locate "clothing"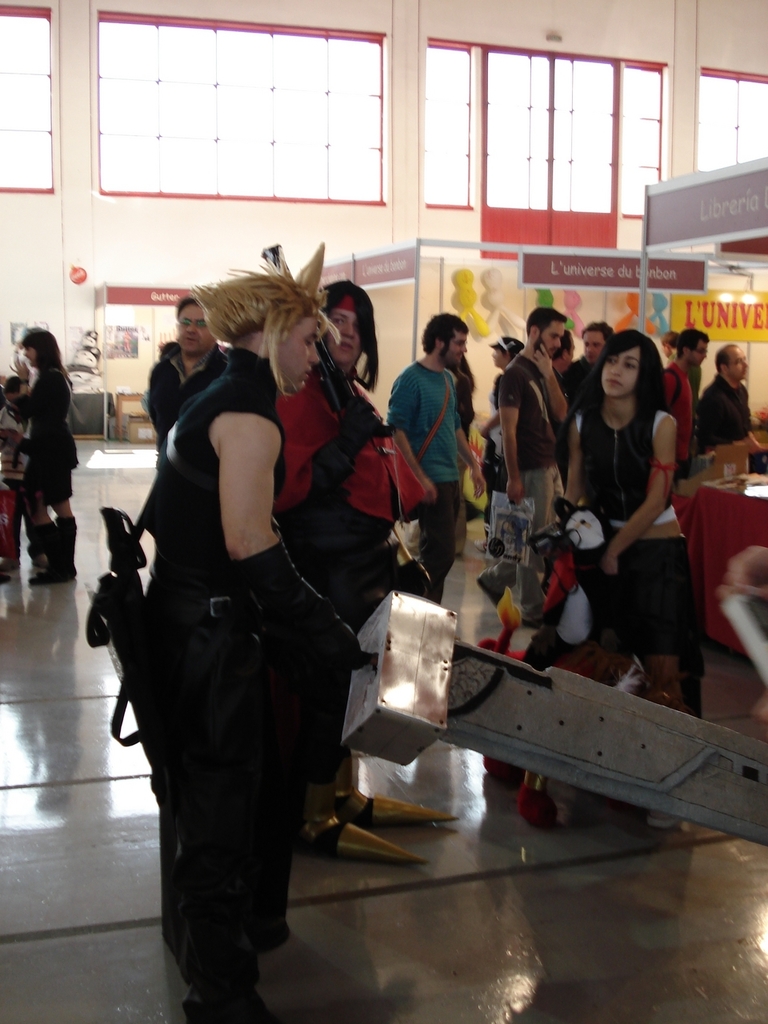
locate(498, 354, 562, 562)
